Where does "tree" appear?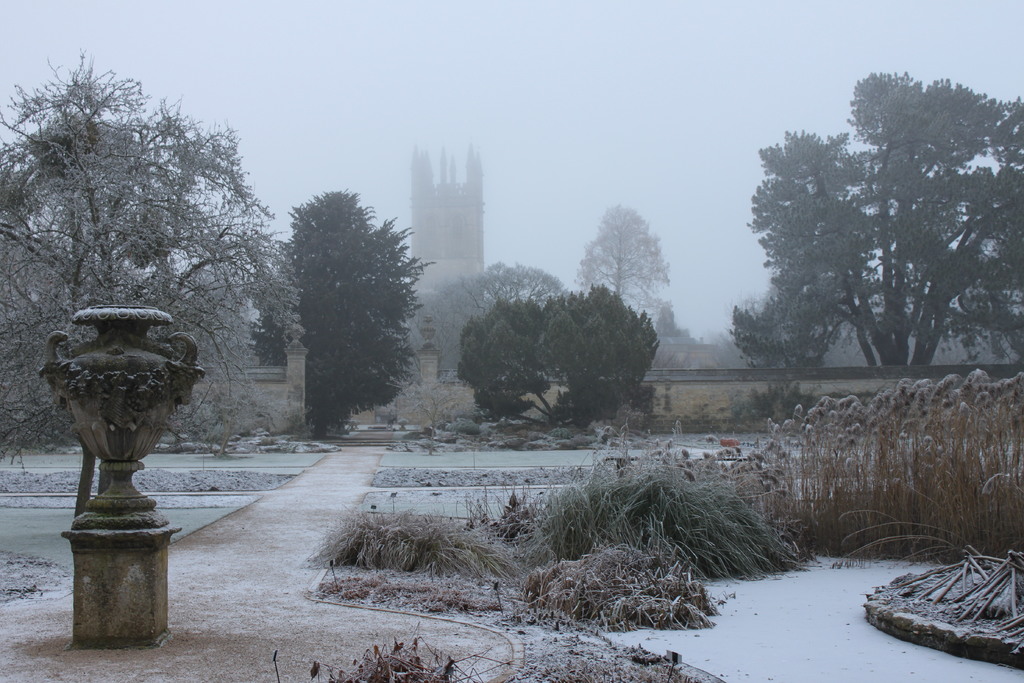
Appears at <box>580,200,672,306</box>.
